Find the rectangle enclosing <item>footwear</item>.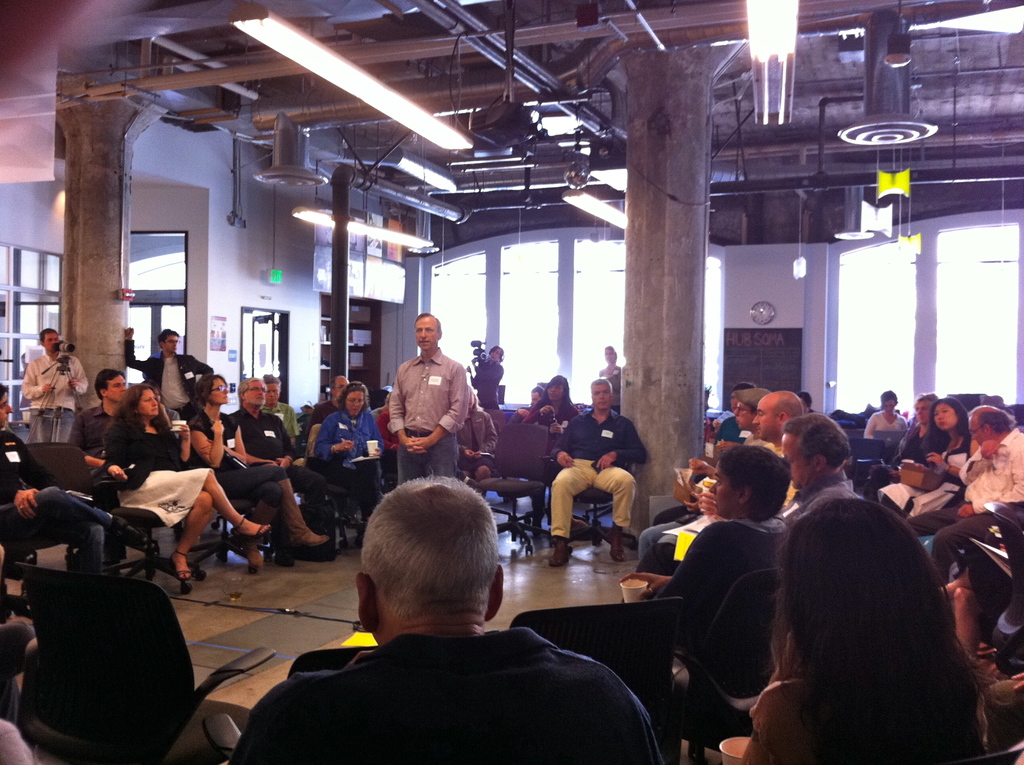
(x1=230, y1=514, x2=269, y2=539).
